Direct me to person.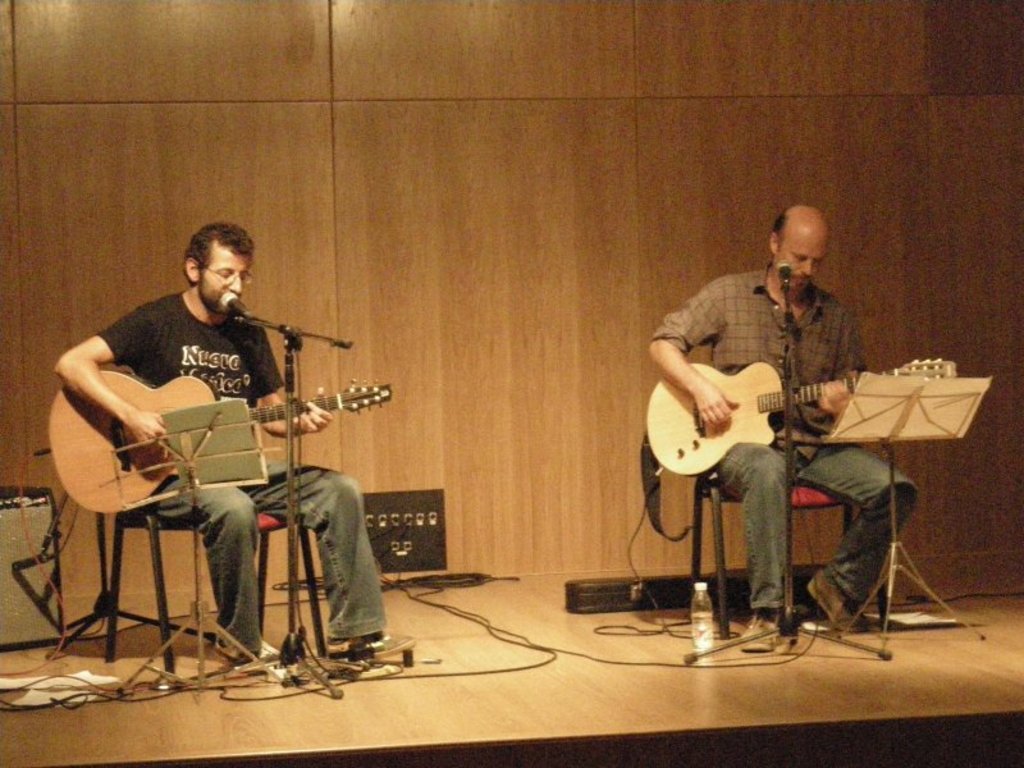
Direction: [47,220,403,684].
